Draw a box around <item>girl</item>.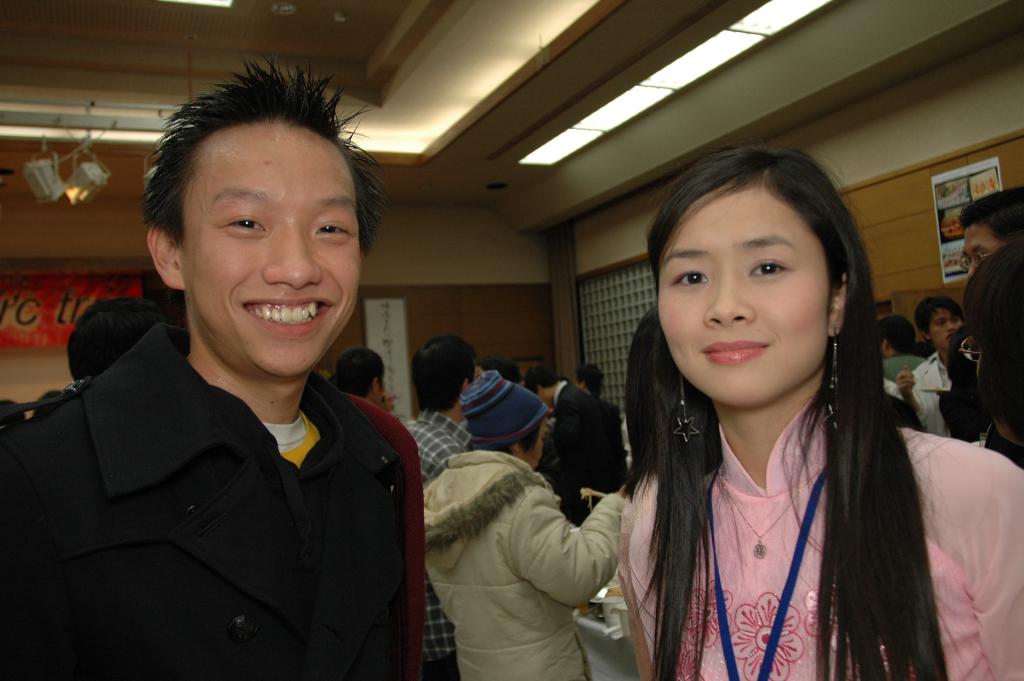
l=605, t=143, r=1023, b=680.
